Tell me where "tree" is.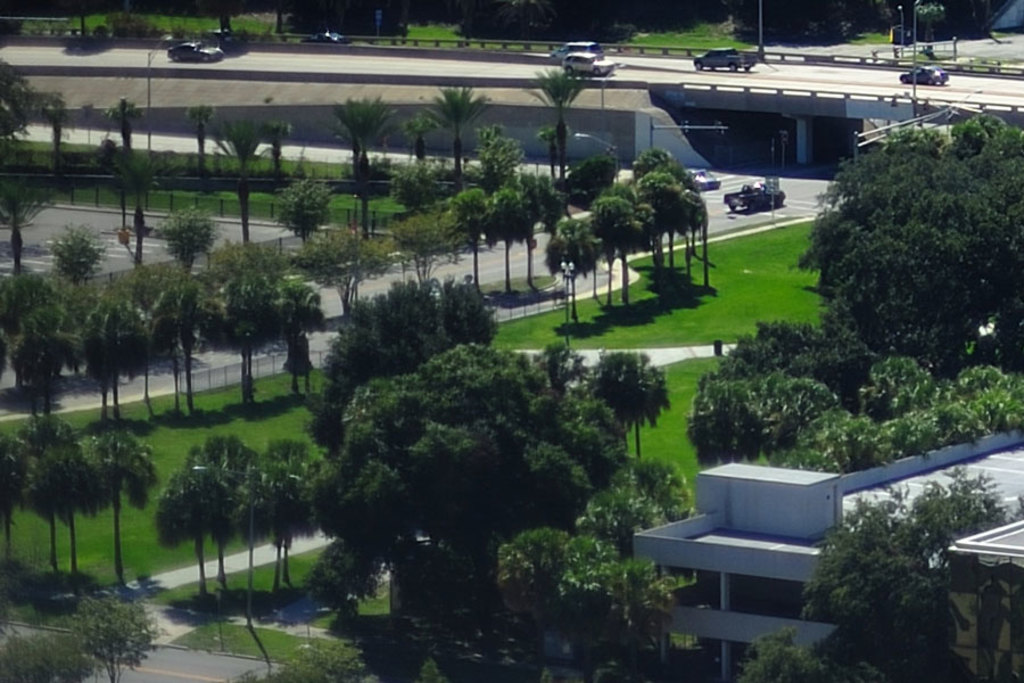
"tree" is at 798/112/1021/378.
